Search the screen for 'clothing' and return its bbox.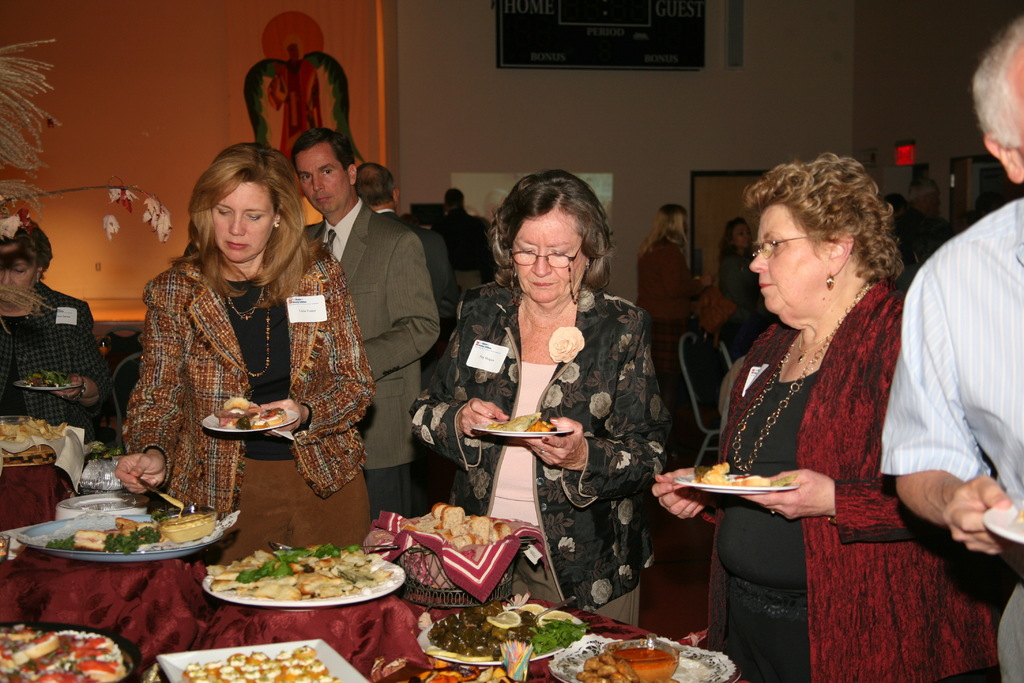
Found: <region>303, 199, 449, 509</region>.
